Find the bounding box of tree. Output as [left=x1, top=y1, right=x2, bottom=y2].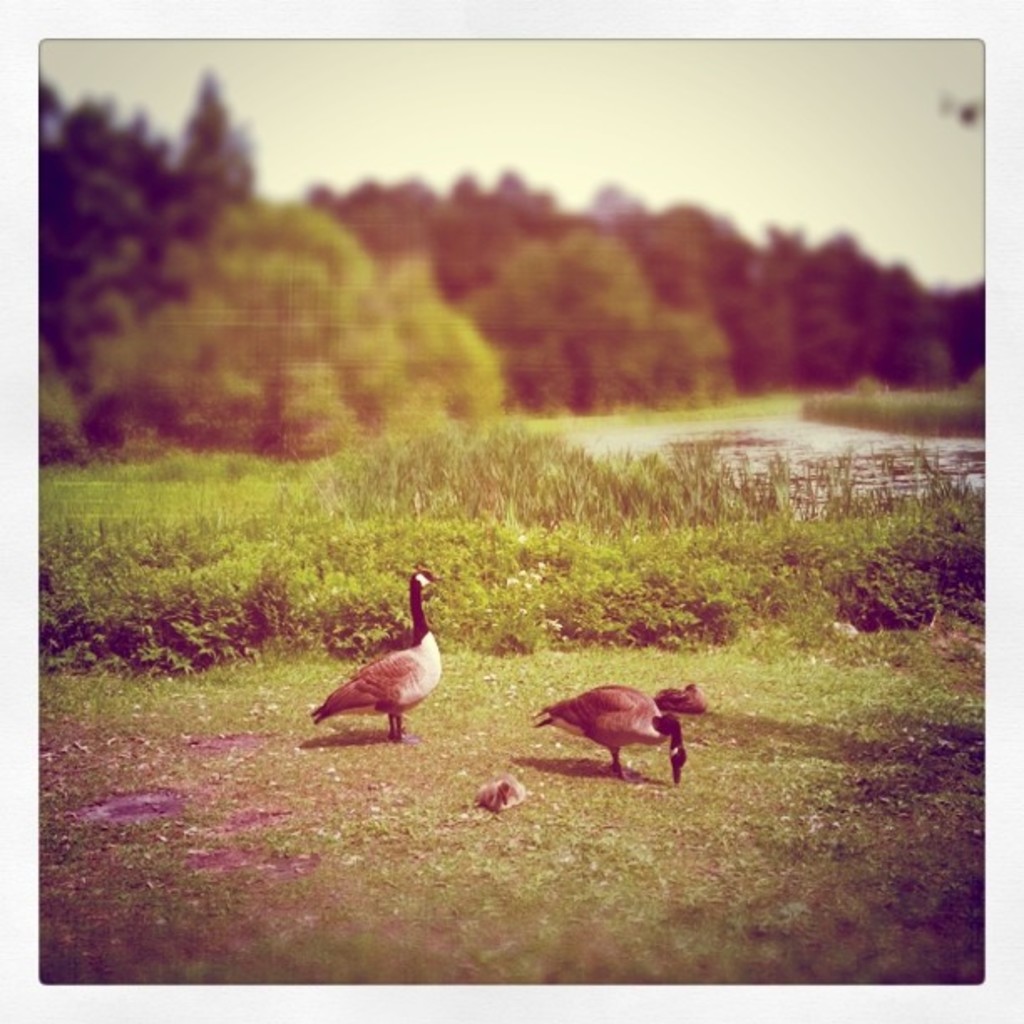
[left=37, top=67, right=187, bottom=370].
